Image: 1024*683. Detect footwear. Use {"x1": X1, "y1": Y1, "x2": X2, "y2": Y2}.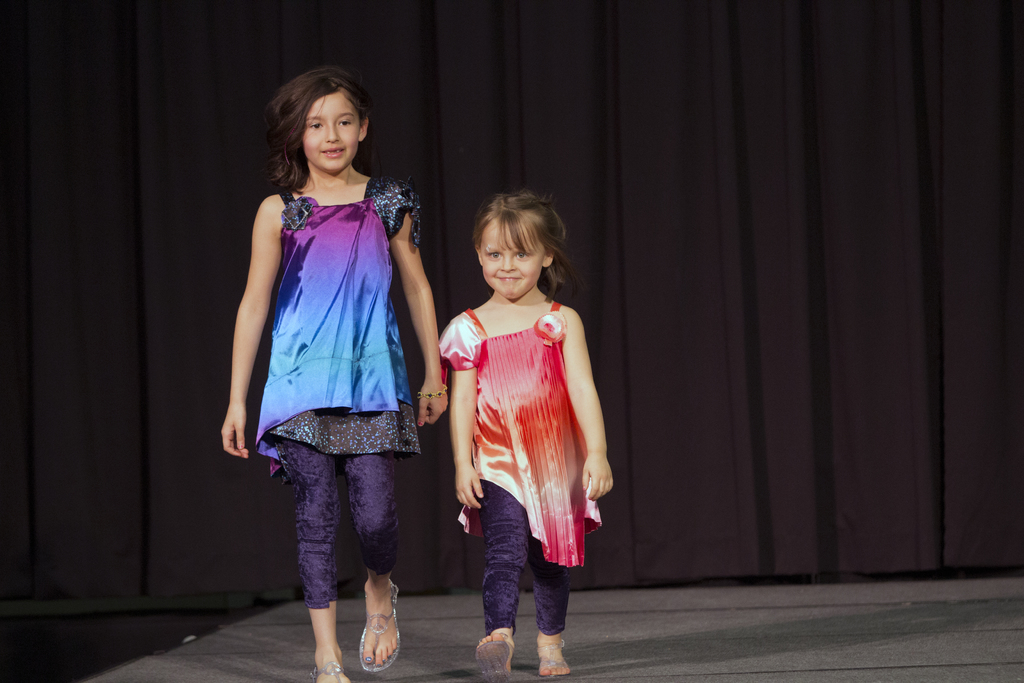
{"x1": 536, "y1": 638, "x2": 569, "y2": 679}.
